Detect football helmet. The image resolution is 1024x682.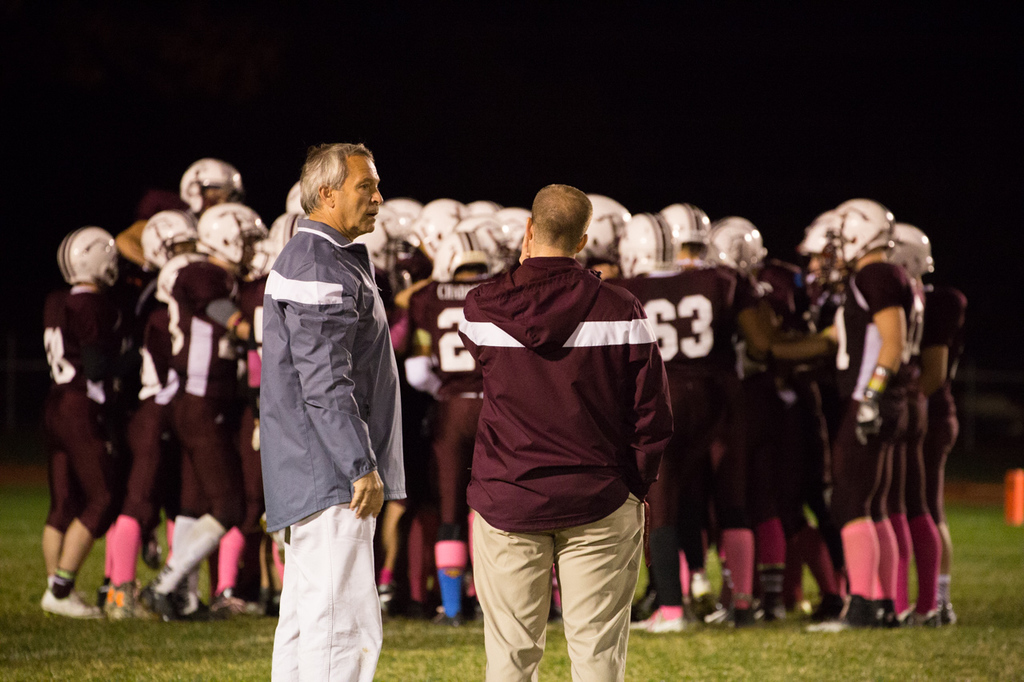
<box>831,191,889,264</box>.
